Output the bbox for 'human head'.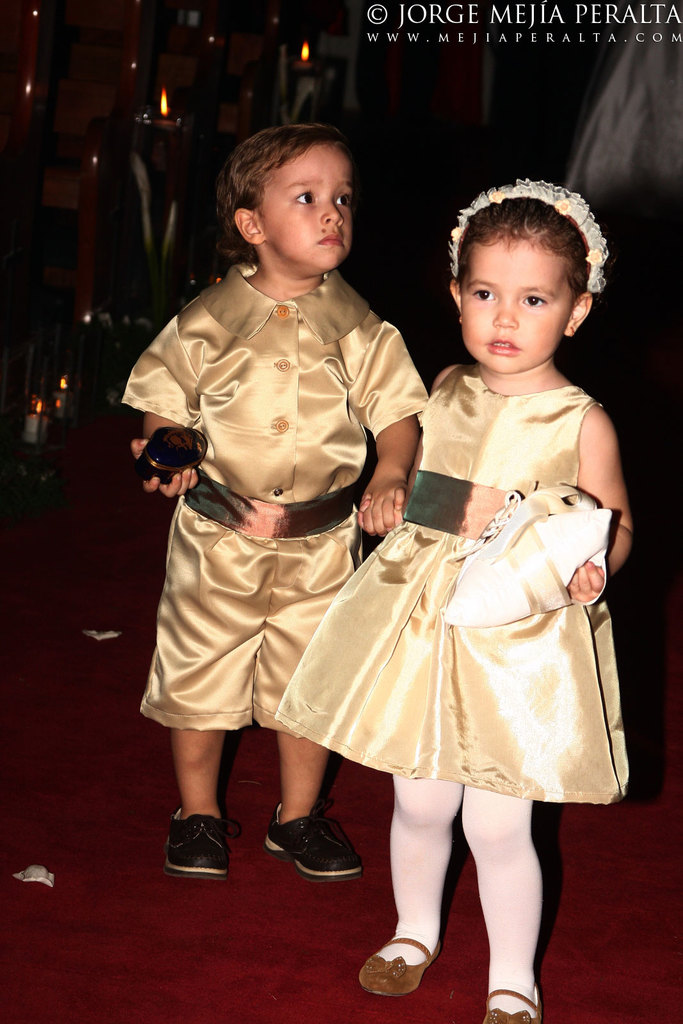
(x1=449, y1=183, x2=613, y2=369).
